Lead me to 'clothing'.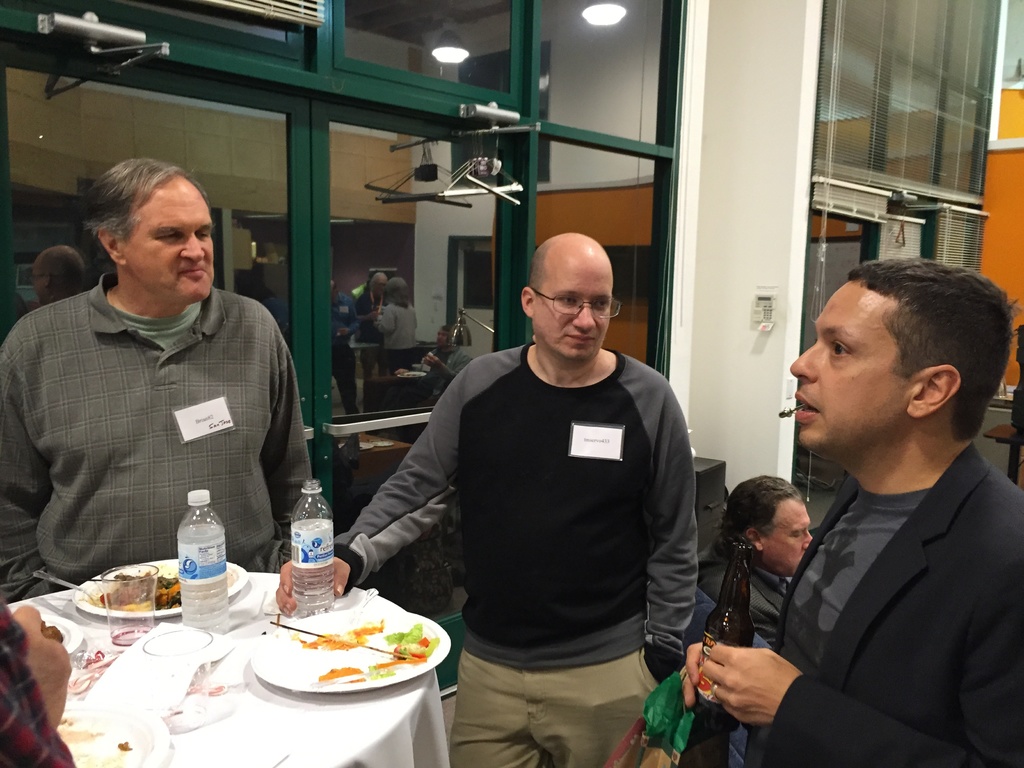
Lead to locate(13, 216, 317, 593).
